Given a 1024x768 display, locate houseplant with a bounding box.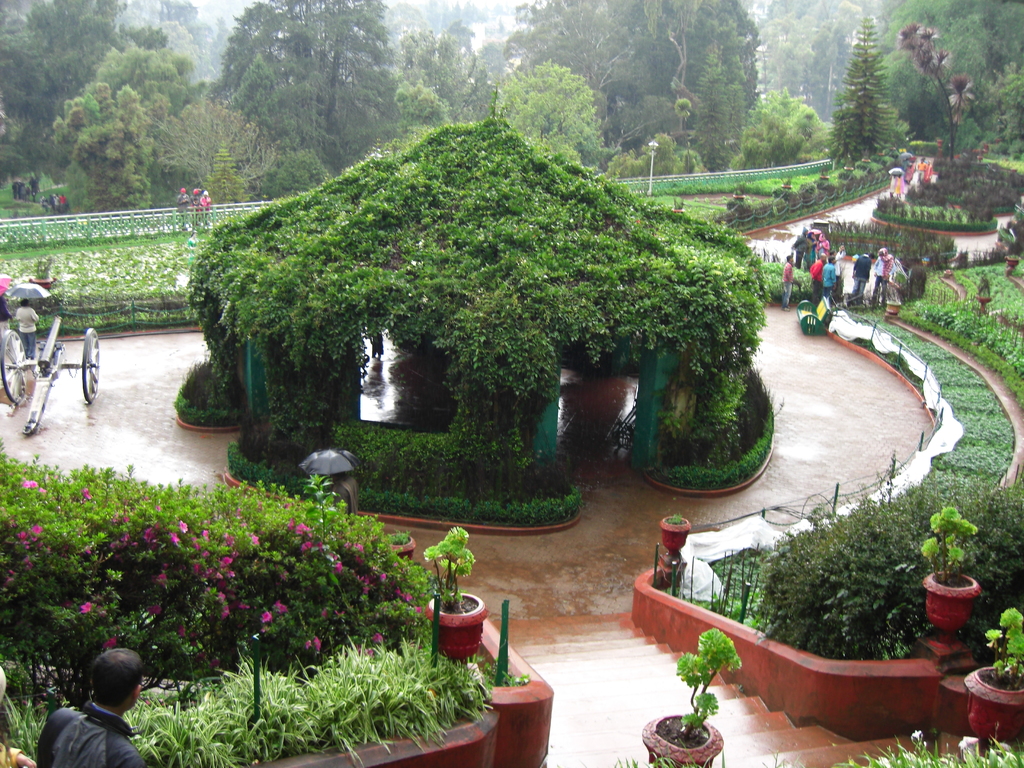
Located: x1=652 y1=623 x2=725 y2=767.
